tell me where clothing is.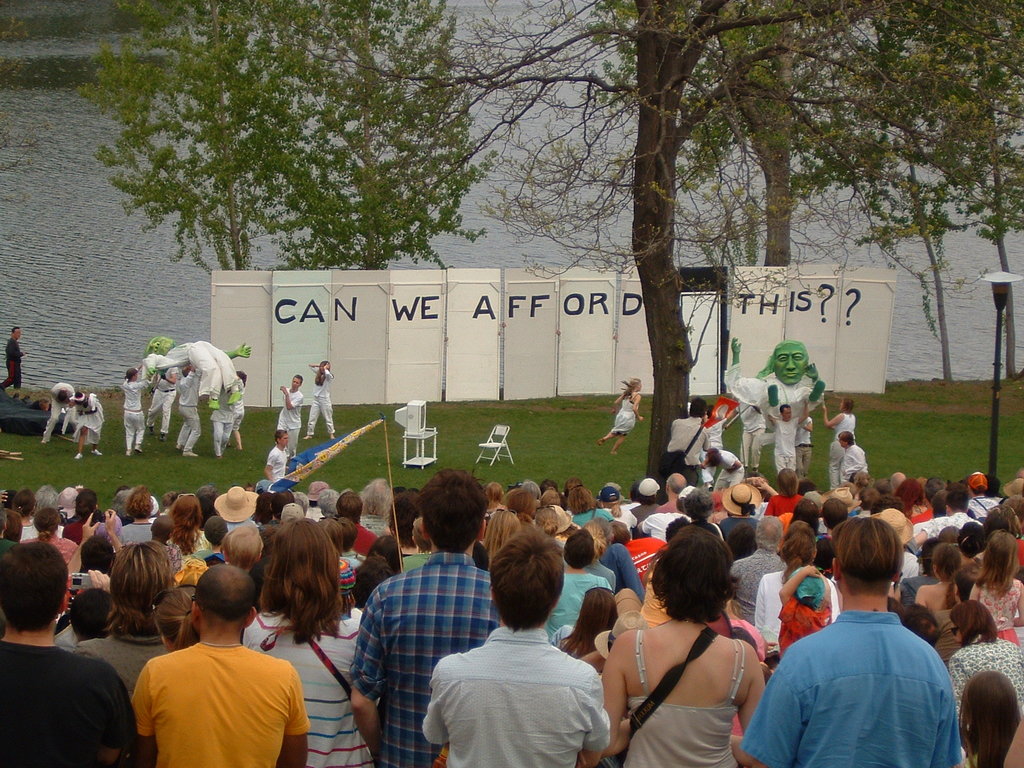
clothing is at select_region(0, 337, 24, 396).
